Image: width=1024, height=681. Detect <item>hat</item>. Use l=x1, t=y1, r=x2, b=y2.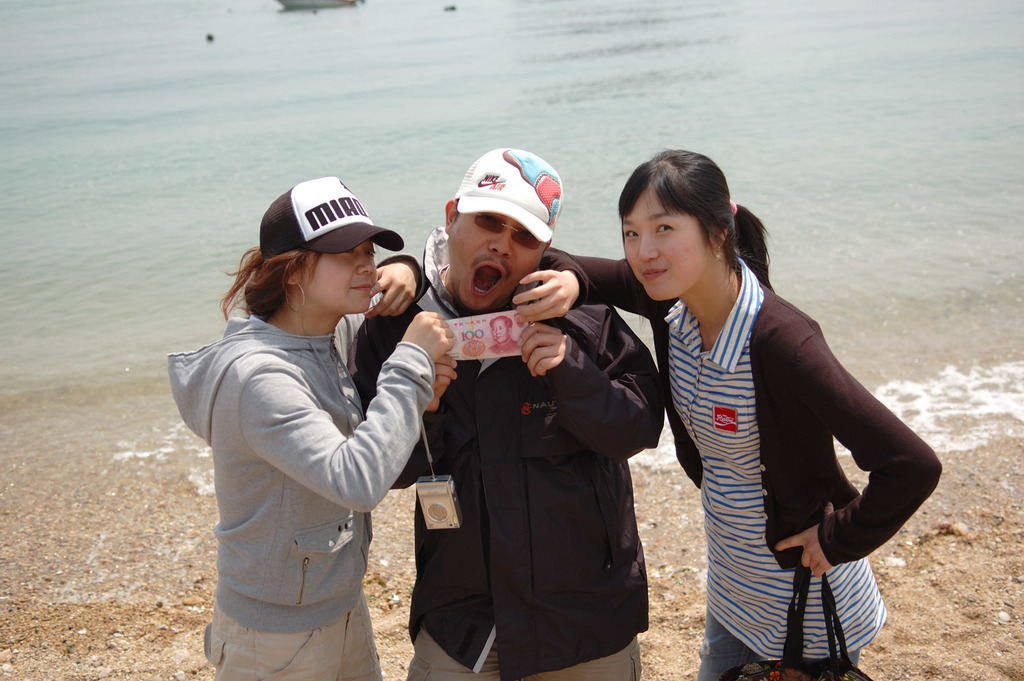
l=256, t=173, r=403, b=257.
